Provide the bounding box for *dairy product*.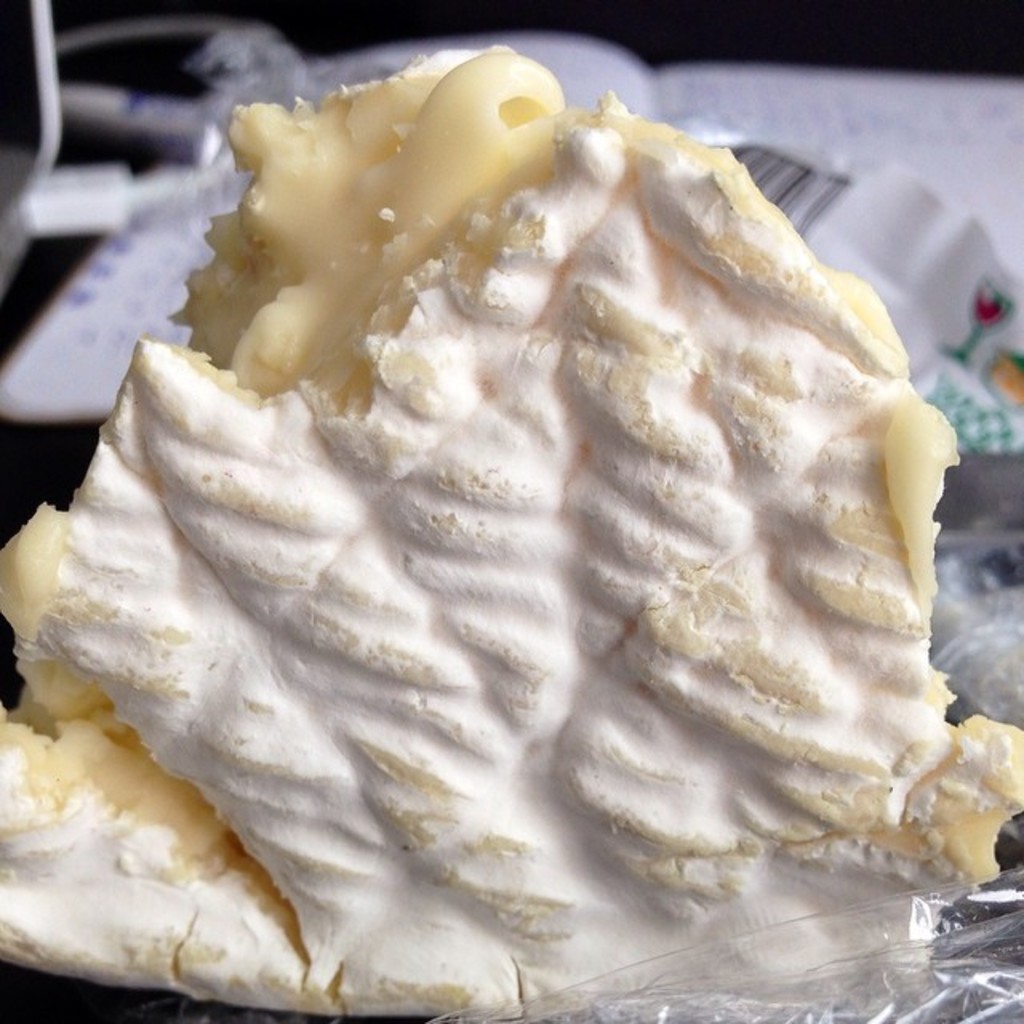
crop(0, 78, 1005, 962).
